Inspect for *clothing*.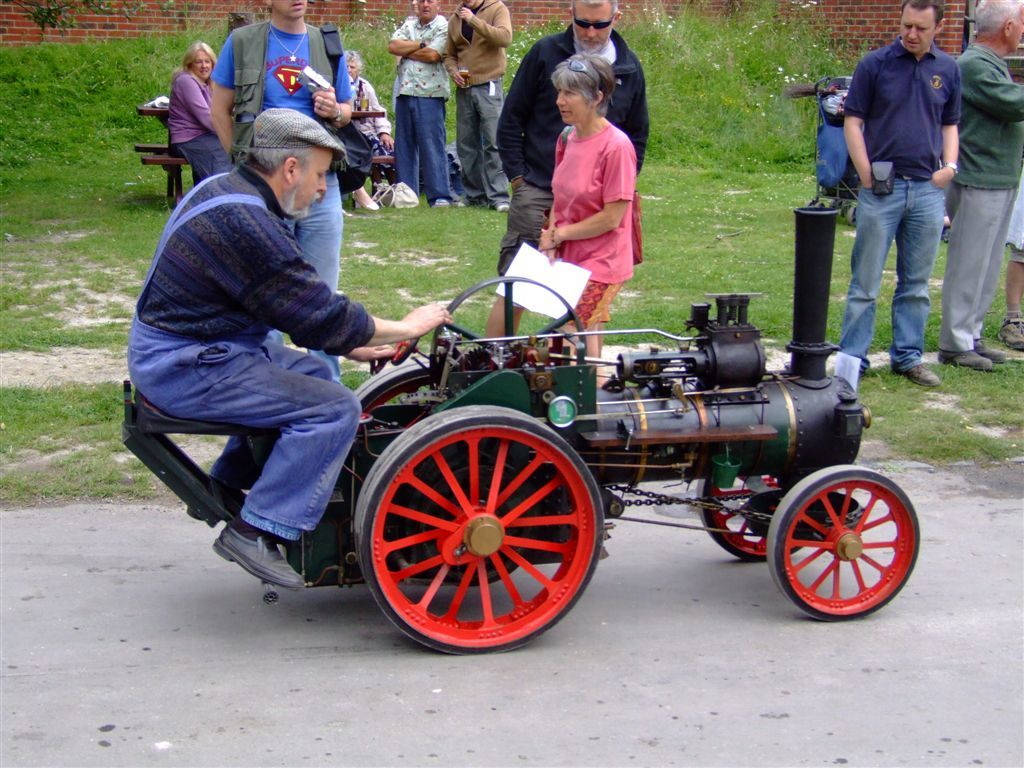
Inspection: x1=123, y1=166, x2=363, y2=536.
